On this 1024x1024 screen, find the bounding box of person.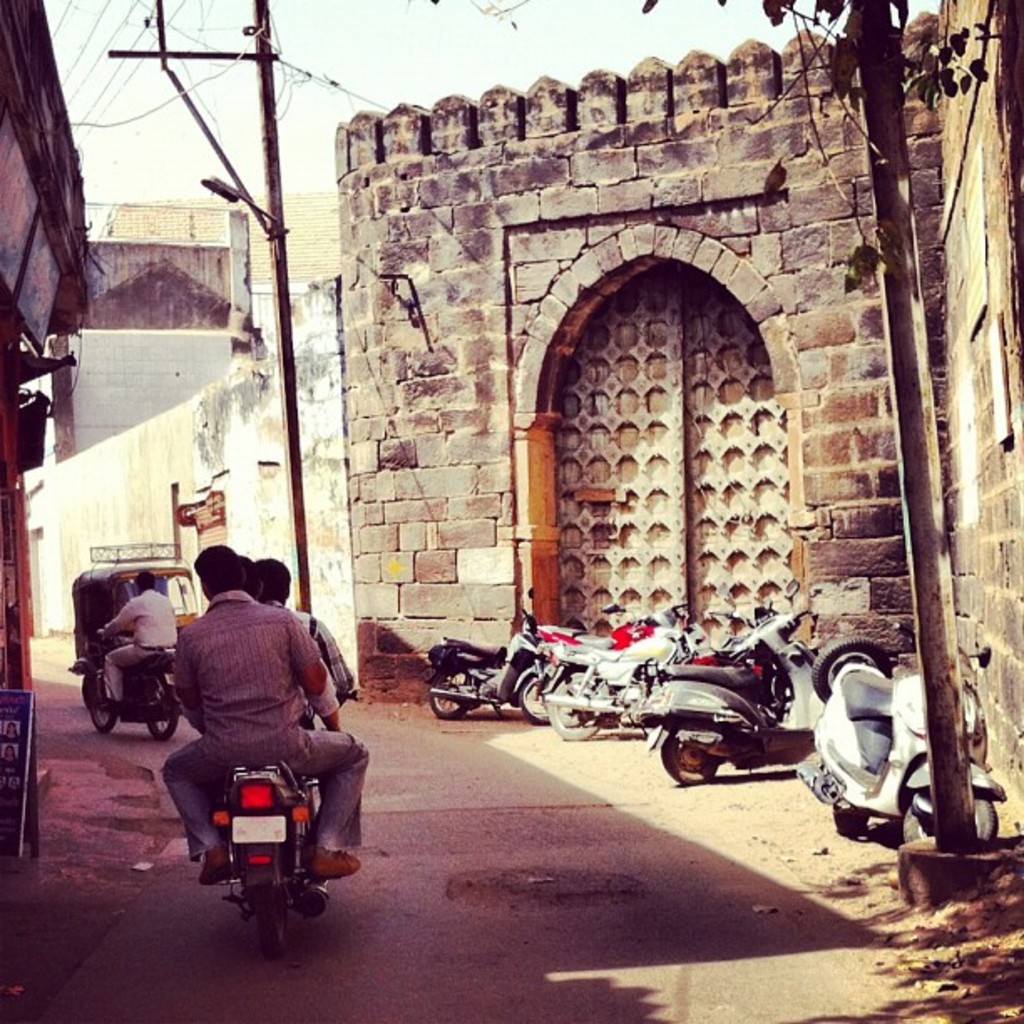
Bounding box: 263/550/353/726.
